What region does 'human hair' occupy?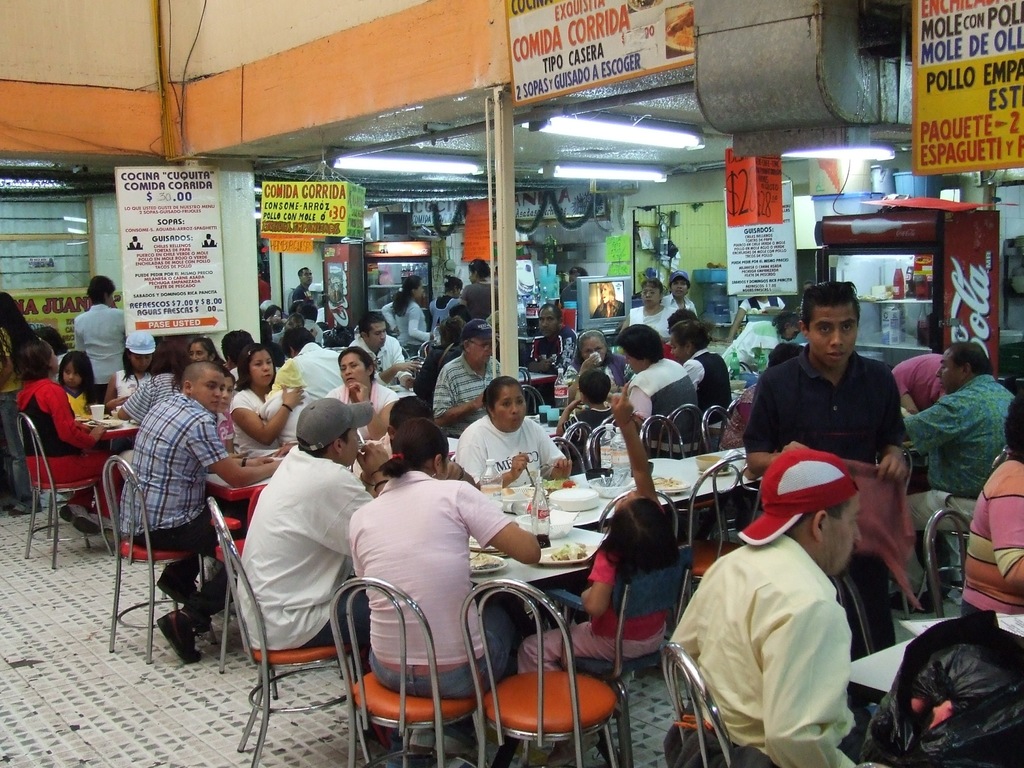
480 373 525 418.
